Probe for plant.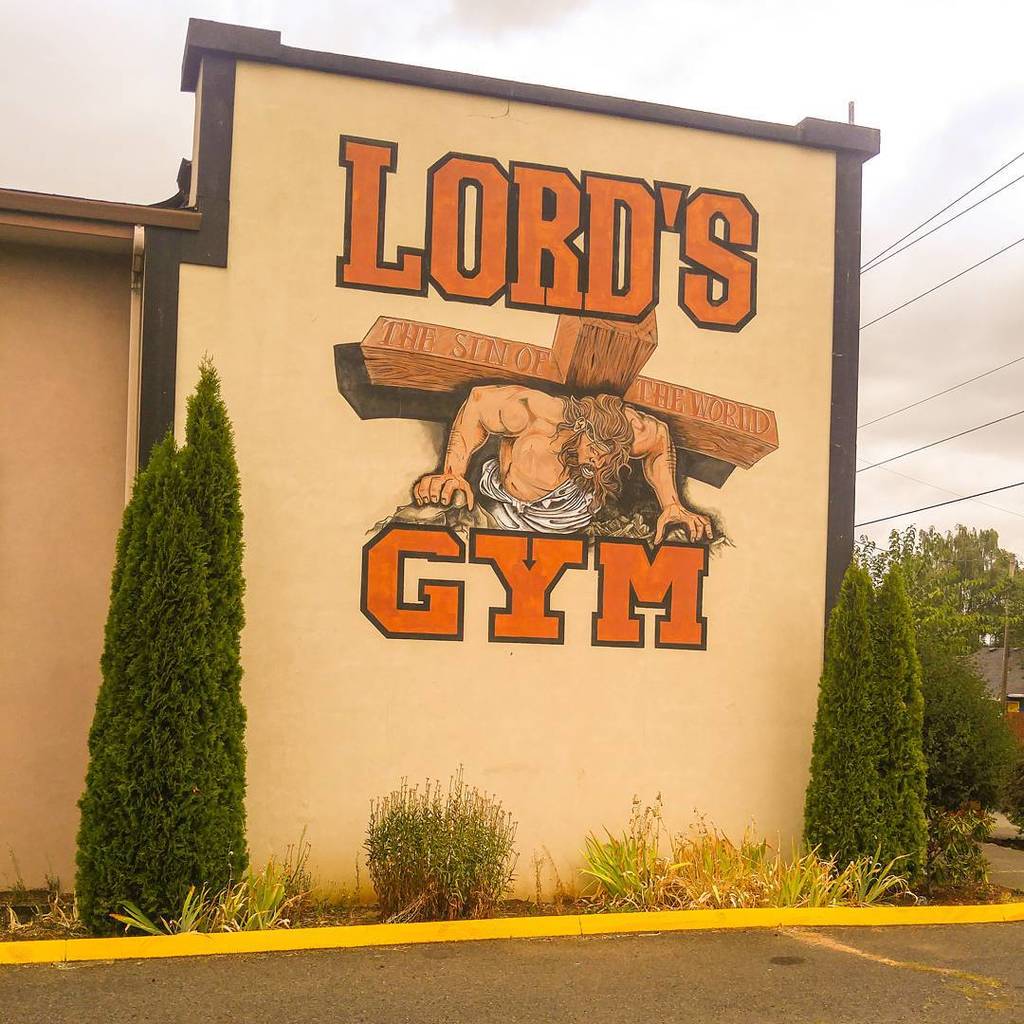
Probe result: {"left": 923, "top": 792, "right": 1004, "bottom": 912}.
